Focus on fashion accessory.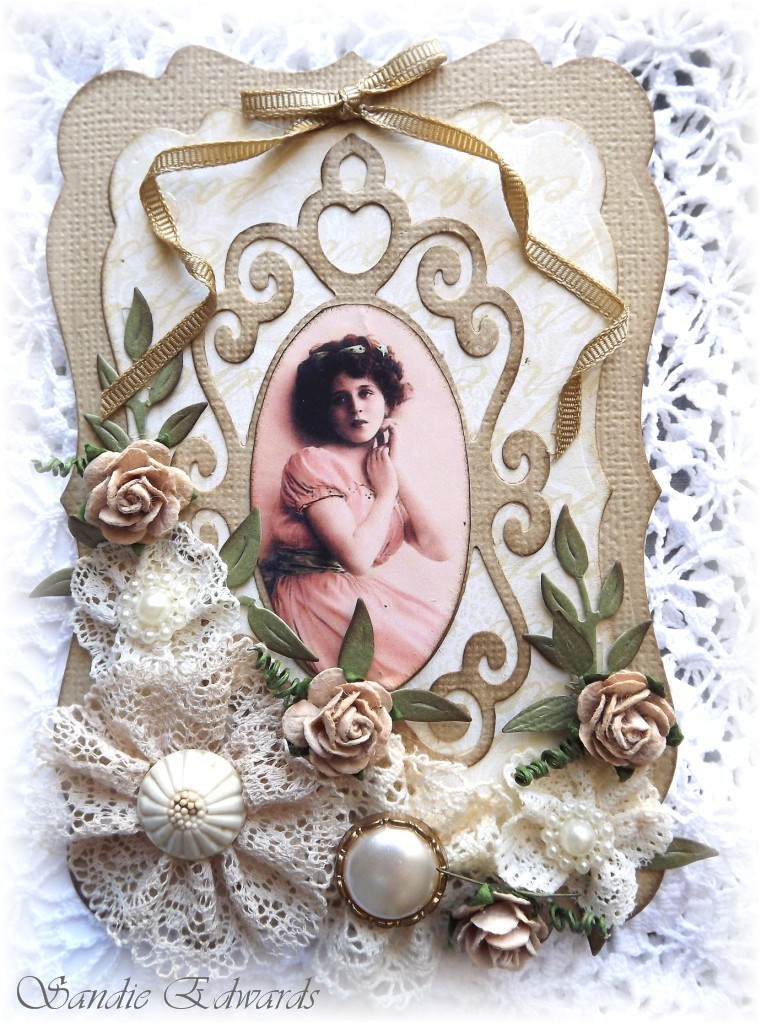
Focused at l=374, t=344, r=392, b=354.
